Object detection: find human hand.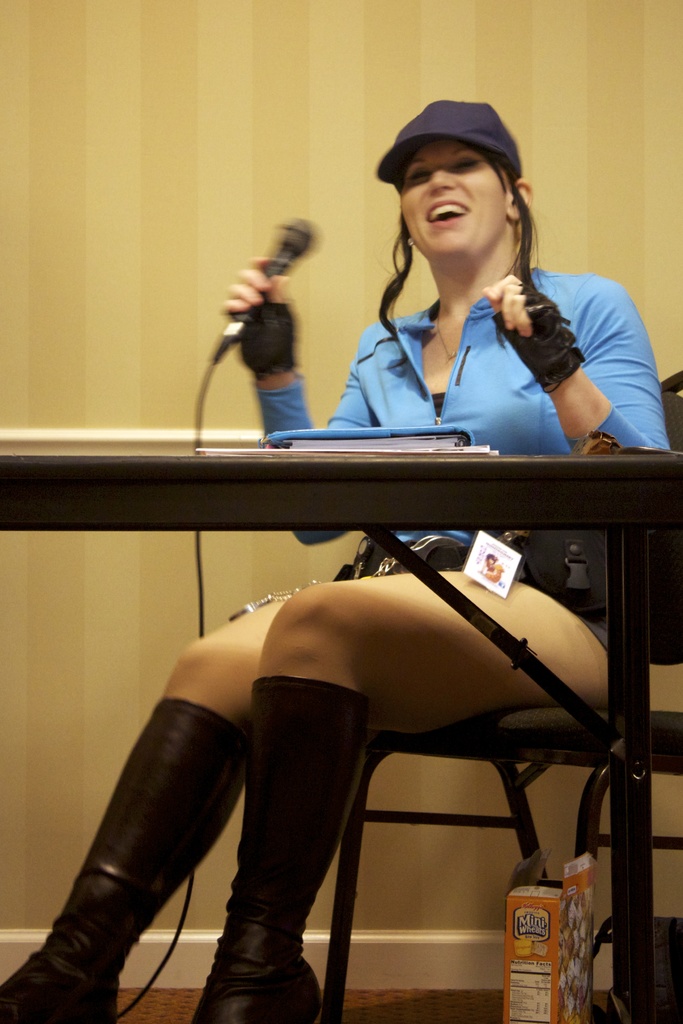
<bbox>215, 237, 297, 314</bbox>.
